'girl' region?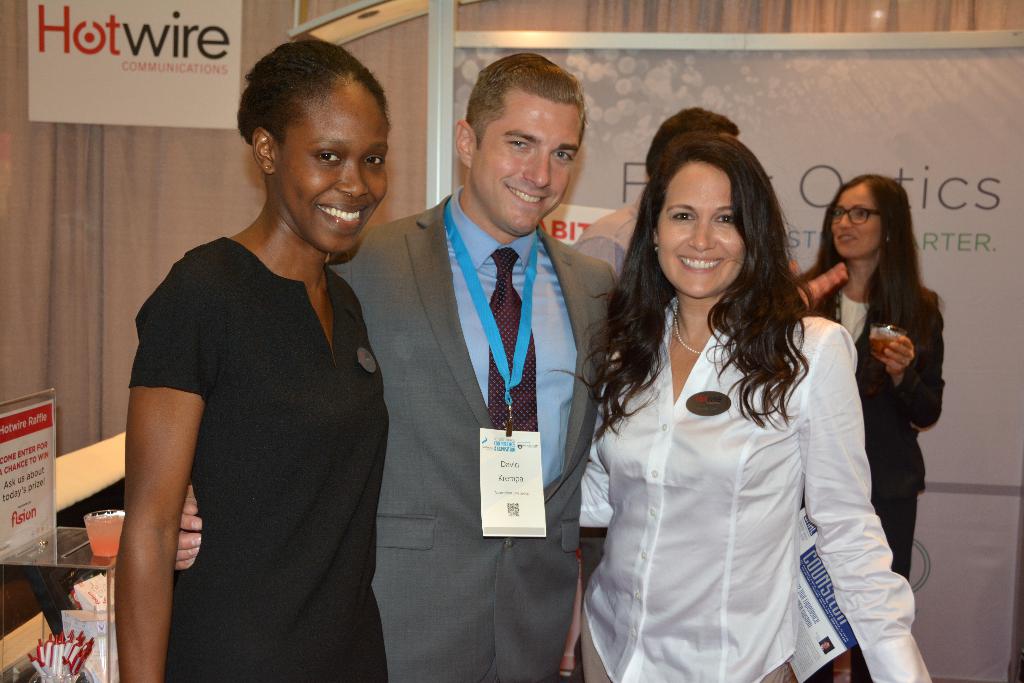
(808,175,948,558)
